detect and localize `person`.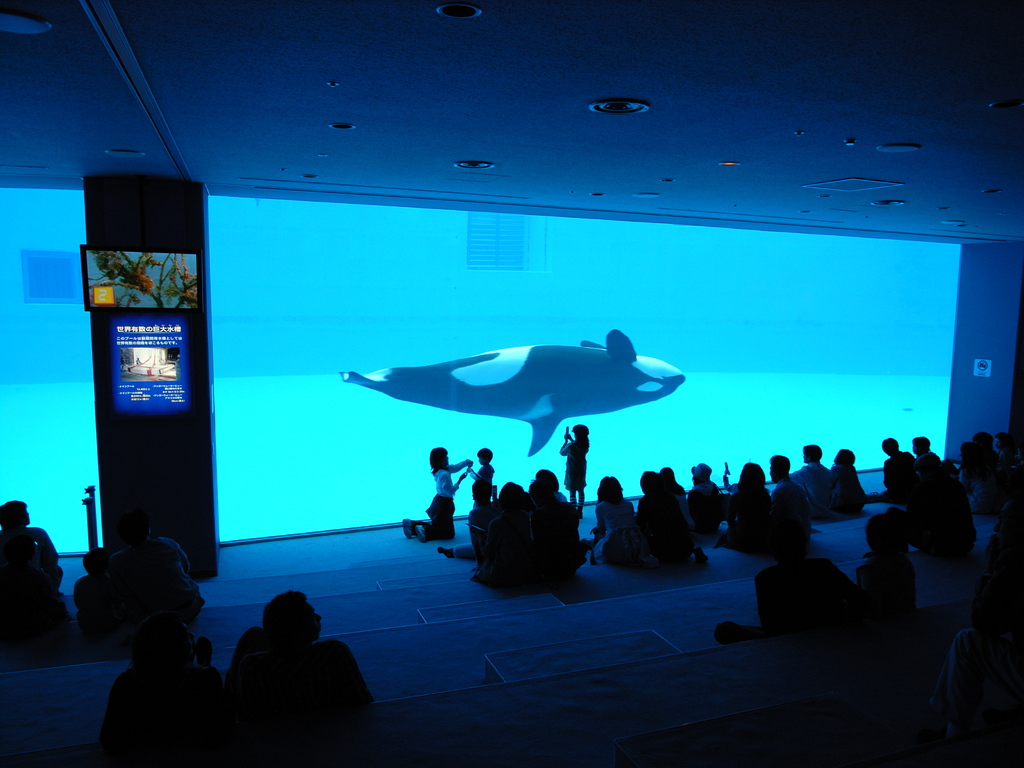
Localized at l=131, t=520, r=211, b=623.
